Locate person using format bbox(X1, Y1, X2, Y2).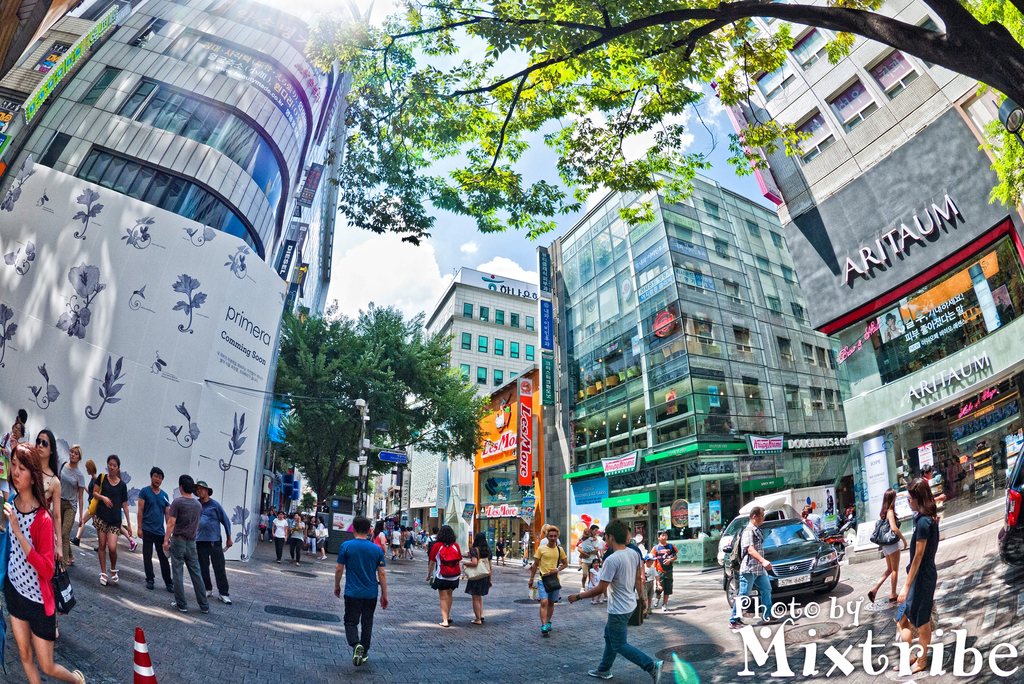
bbox(0, 441, 90, 683).
